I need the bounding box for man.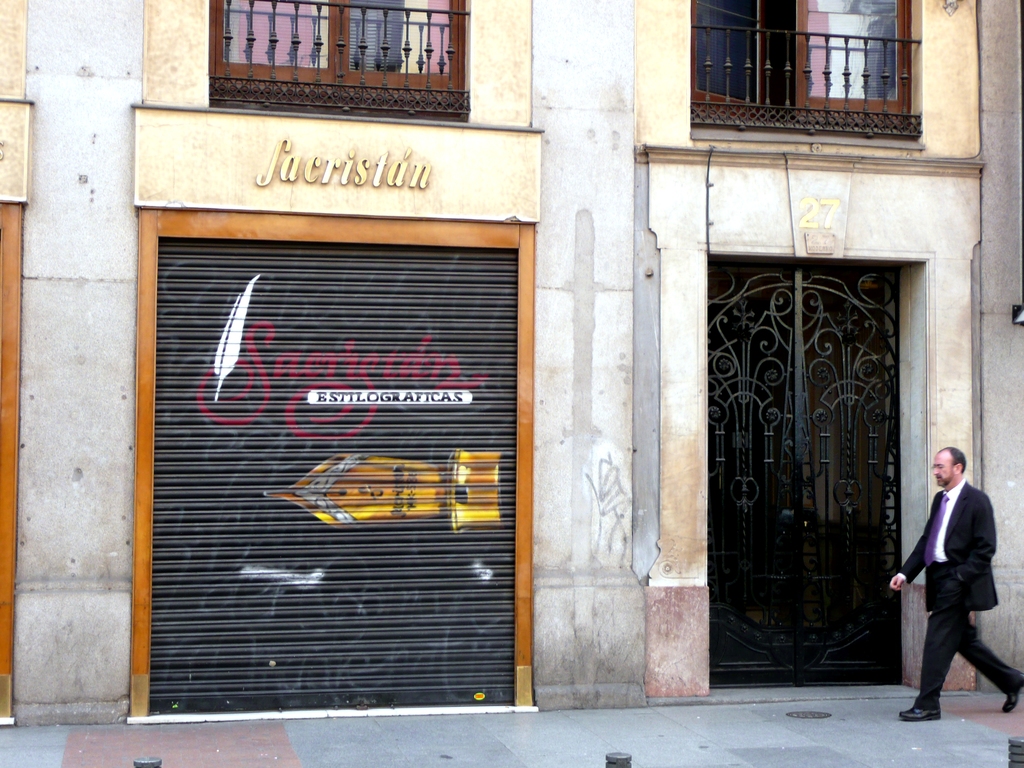
Here it is: box(896, 429, 1013, 736).
